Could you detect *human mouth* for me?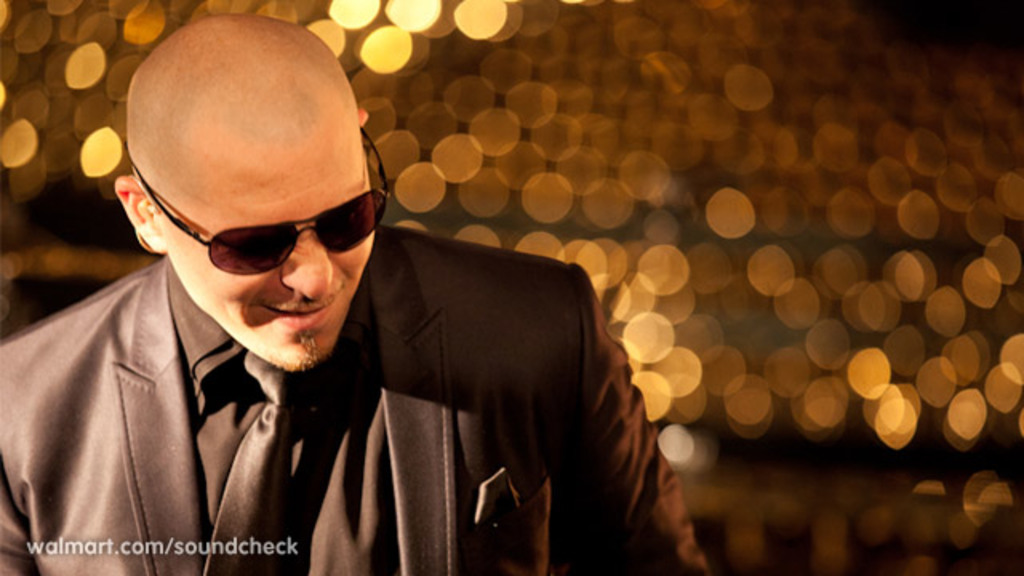
Detection result: detection(253, 285, 344, 331).
